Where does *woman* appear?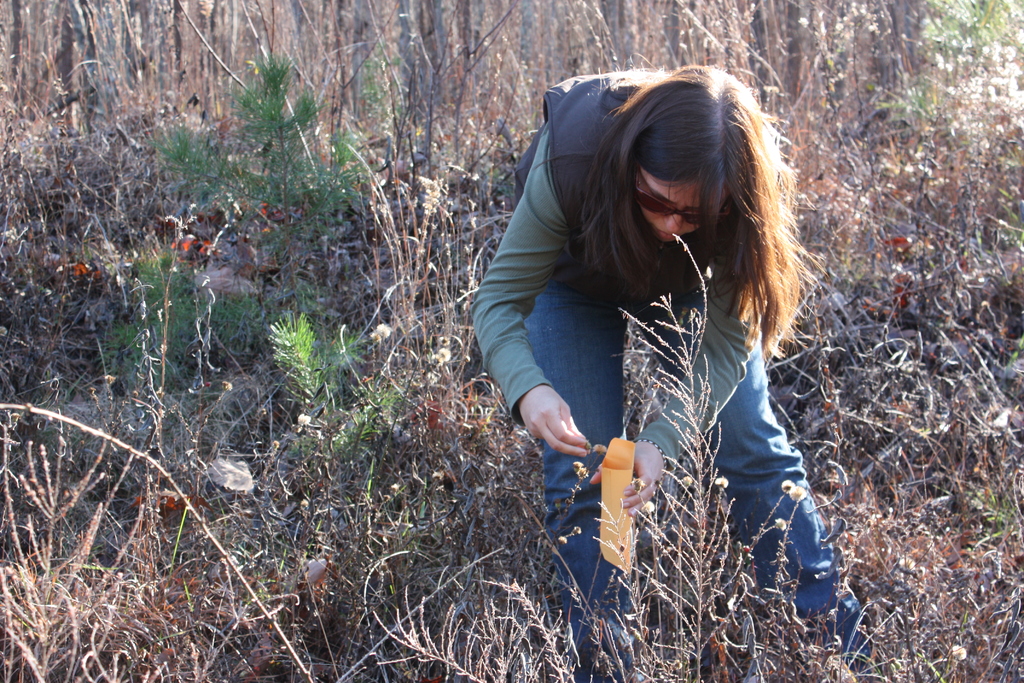
Appears at box=[470, 47, 839, 622].
